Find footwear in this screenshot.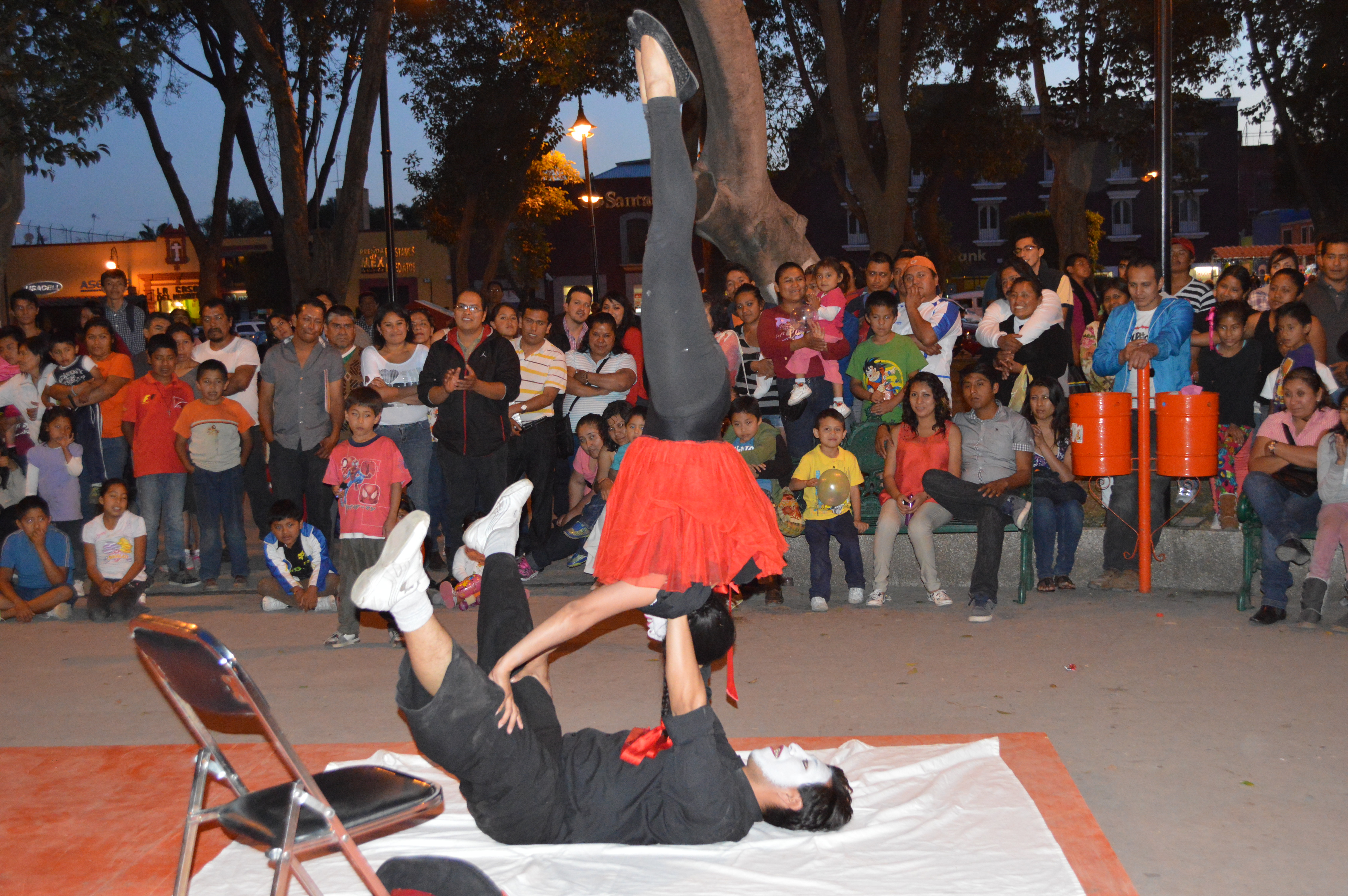
The bounding box for footwear is Rect(10, 179, 22, 185).
